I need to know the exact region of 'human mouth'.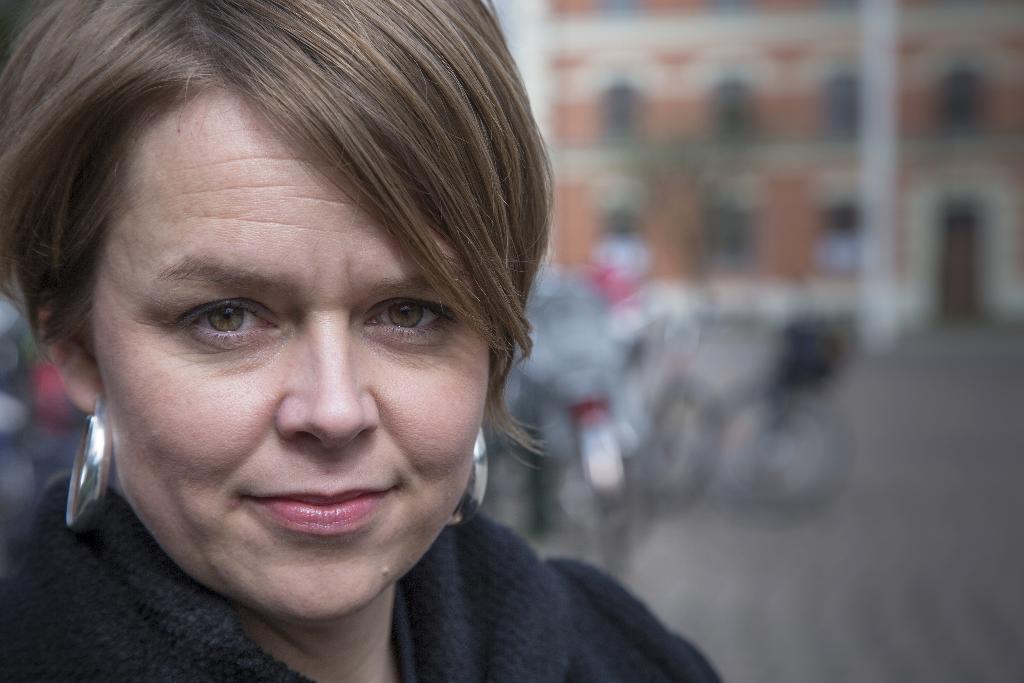
Region: bbox(240, 468, 406, 536).
